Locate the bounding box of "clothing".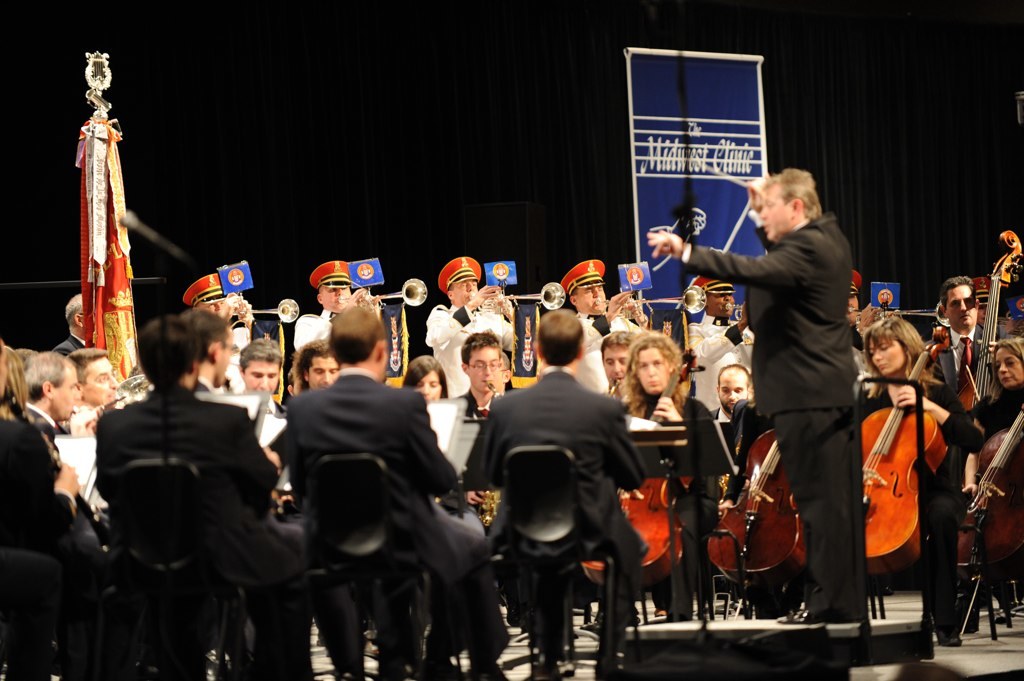
Bounding box: locate(295, 309, 392, 389).
